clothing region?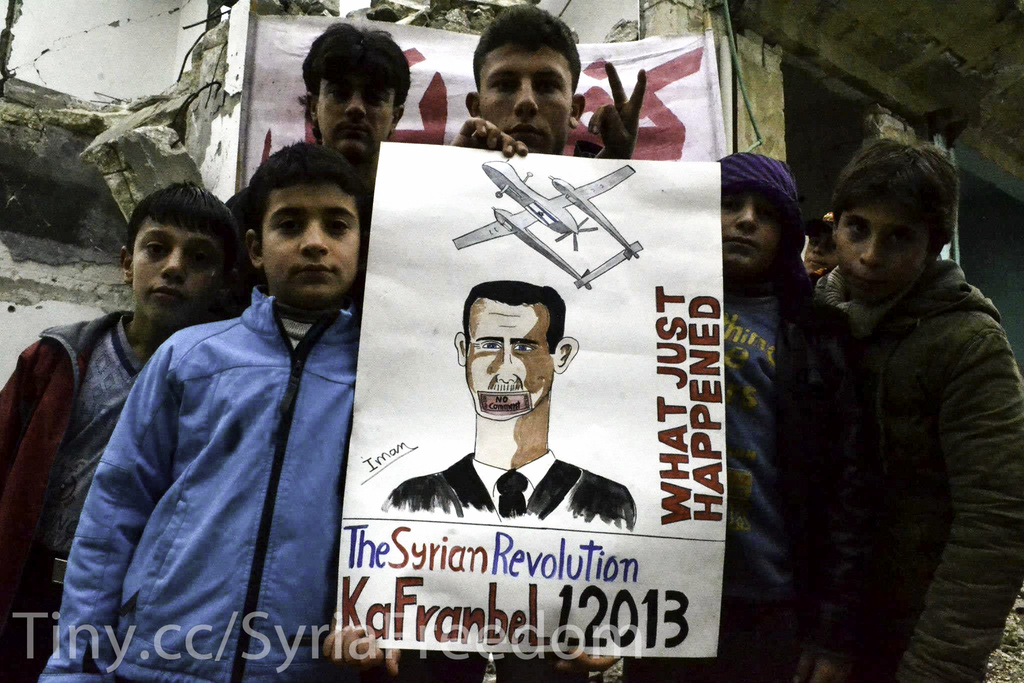
bbox=(0, 298, 149, 682)
